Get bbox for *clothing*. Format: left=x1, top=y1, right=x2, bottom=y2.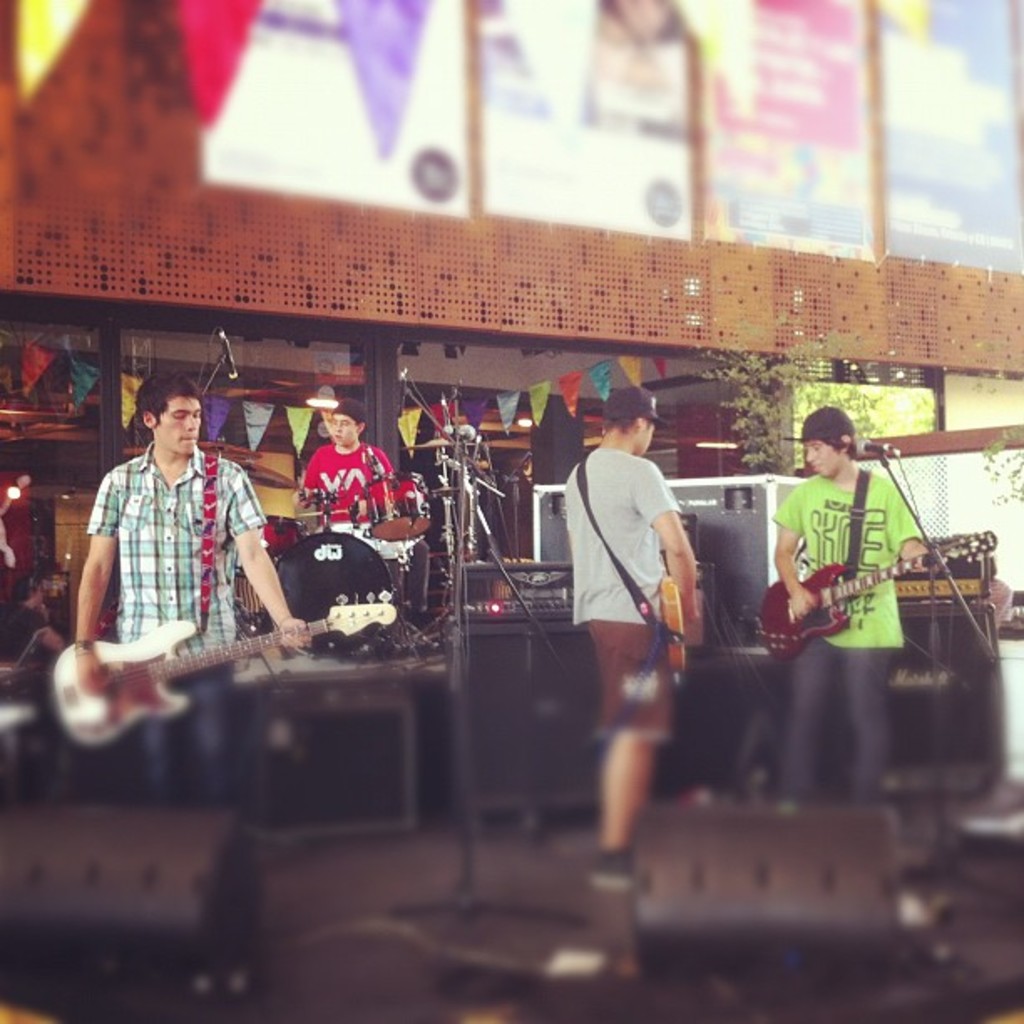
left=288, top=432, right=397, bottom=549.
